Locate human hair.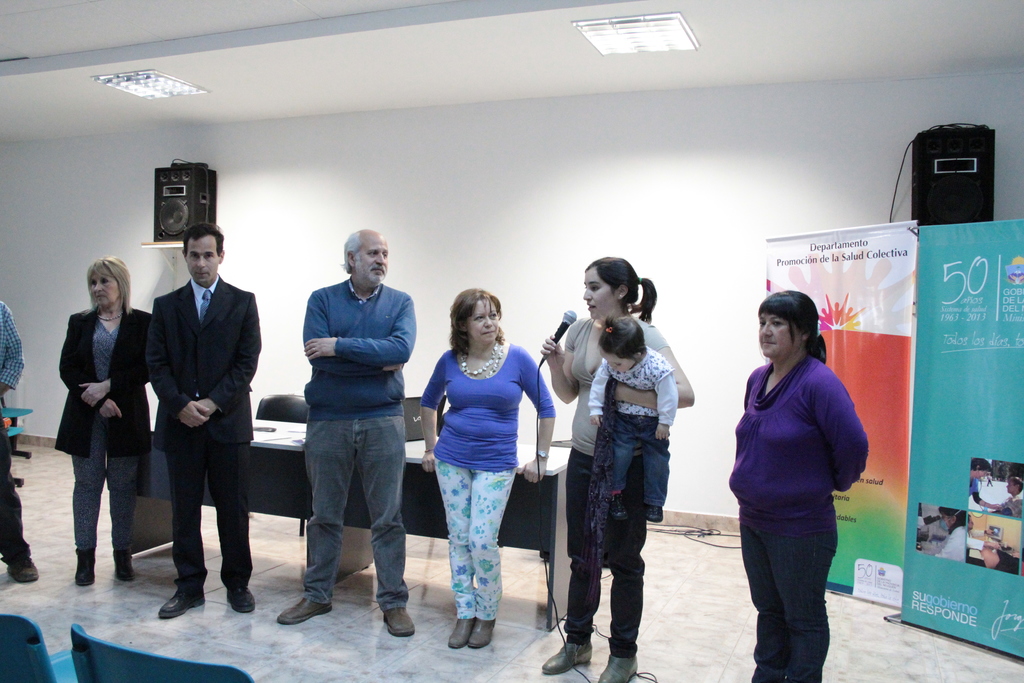
Bounding box: [585, 258, 659, 327].
